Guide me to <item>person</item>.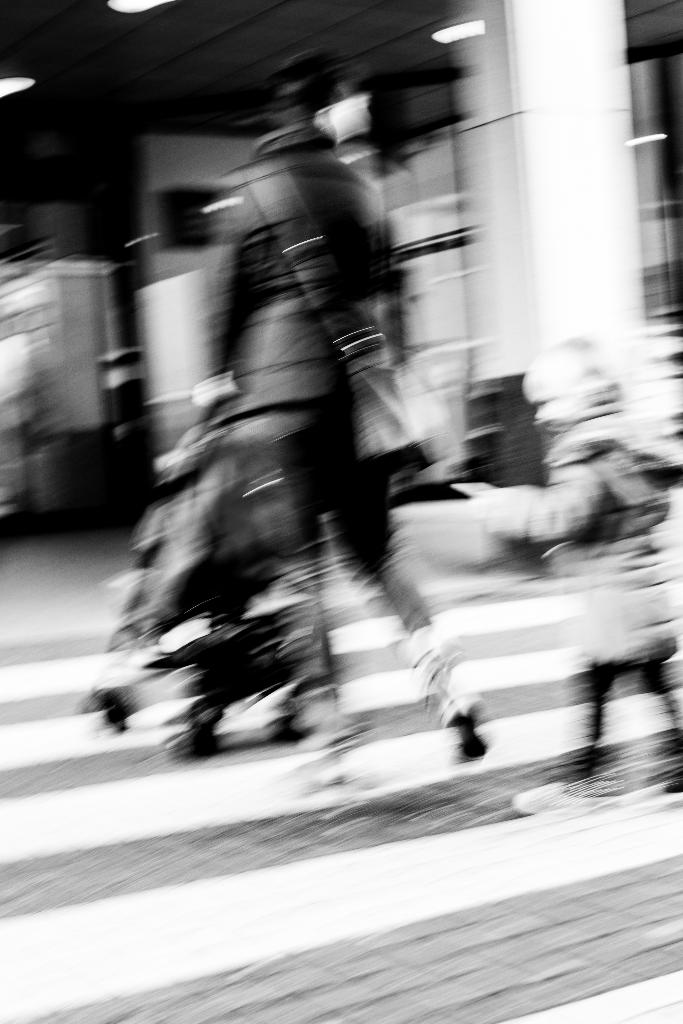
Guidance: x1=472 y1=335 x2=682 y2=781.
